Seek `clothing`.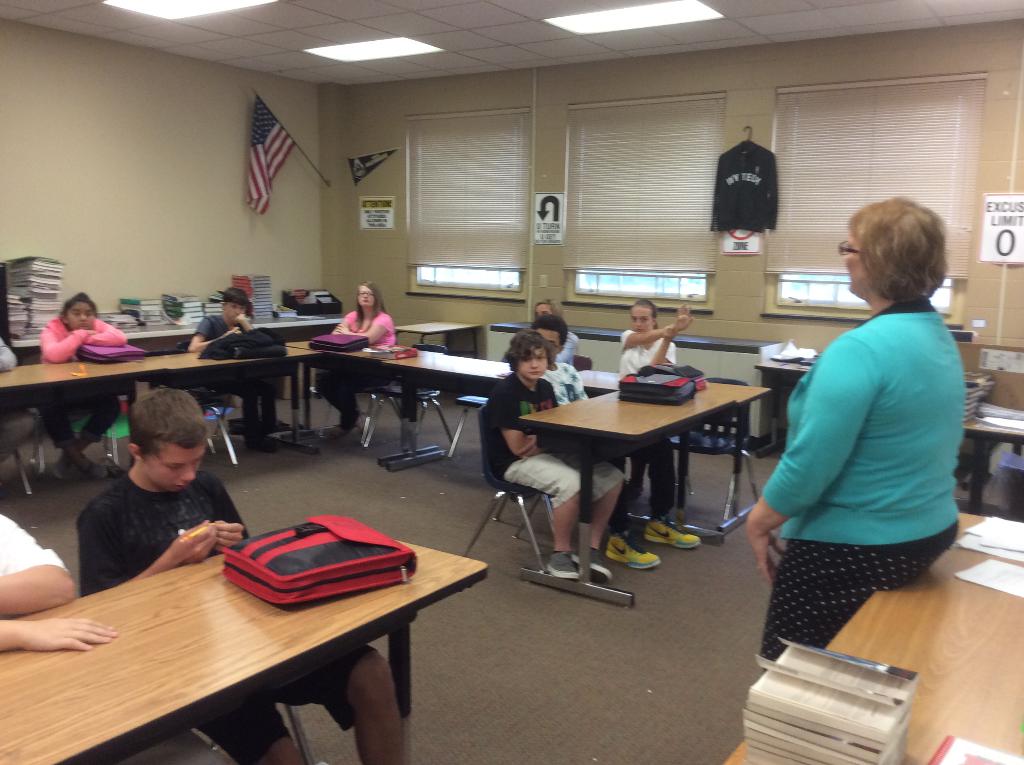
754, 260, 968, 666.
